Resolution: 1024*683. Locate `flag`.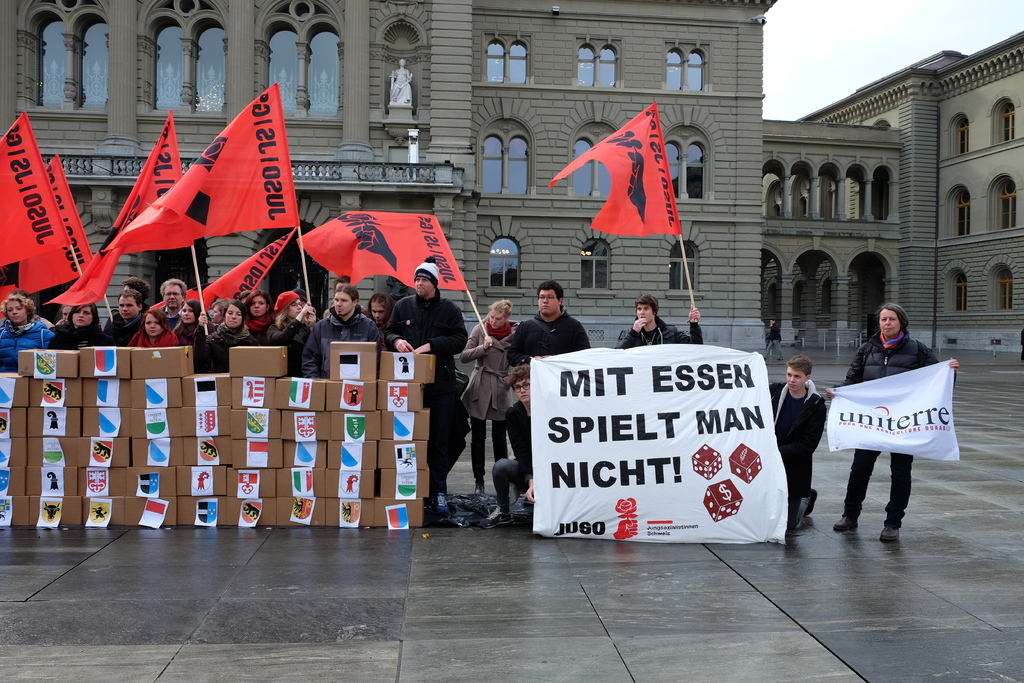
[x1=0, y1=110, x2=81, y2=273].
